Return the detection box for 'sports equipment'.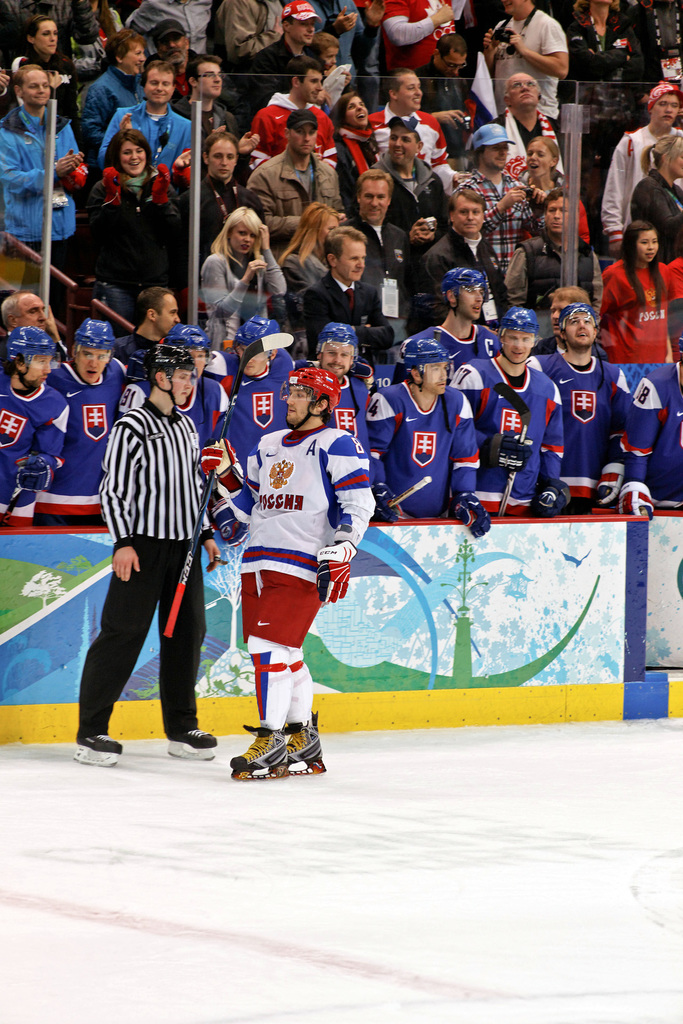
x1=76 y1=732 x2=124 y2=767.
